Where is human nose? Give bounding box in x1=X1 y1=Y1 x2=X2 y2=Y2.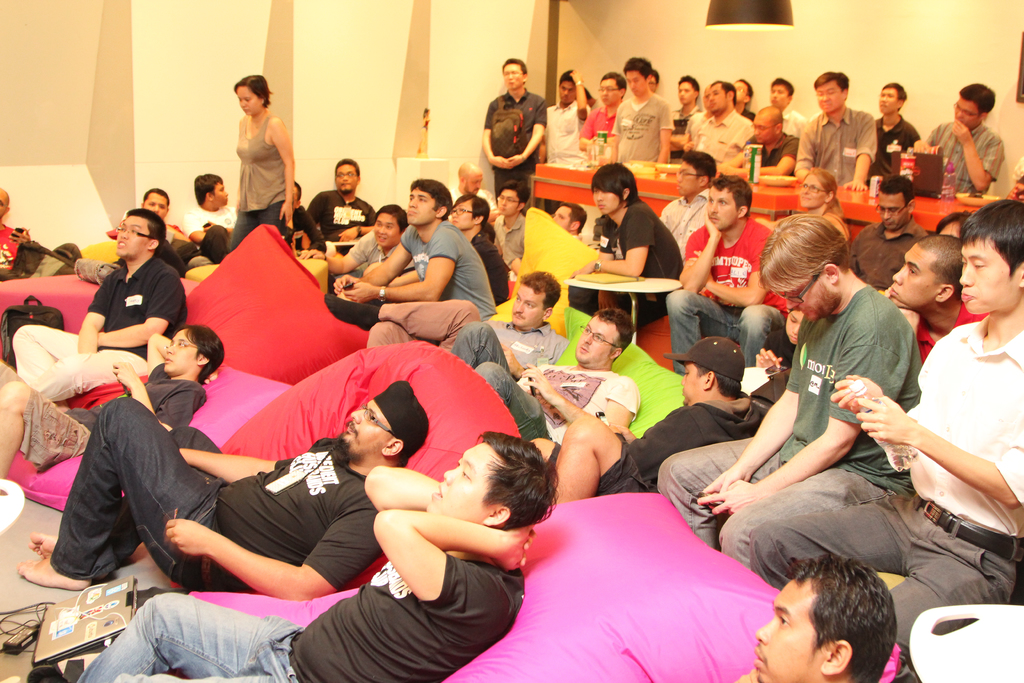
x1=755 y1=618 x2=774 y2=646.
